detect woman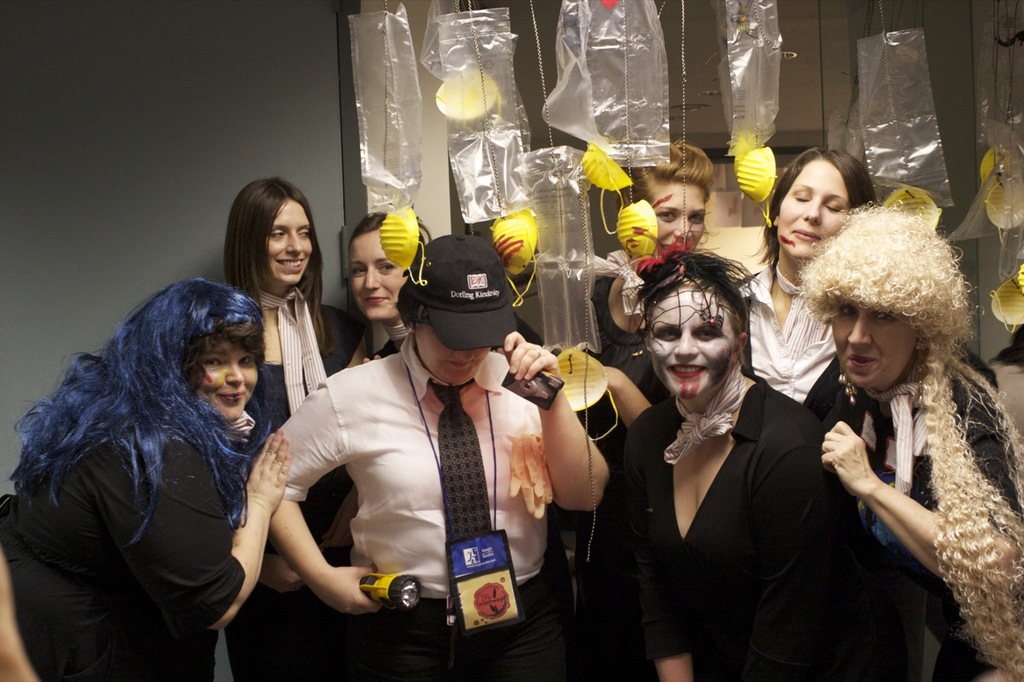
detection(255, 242, 614, 681)
